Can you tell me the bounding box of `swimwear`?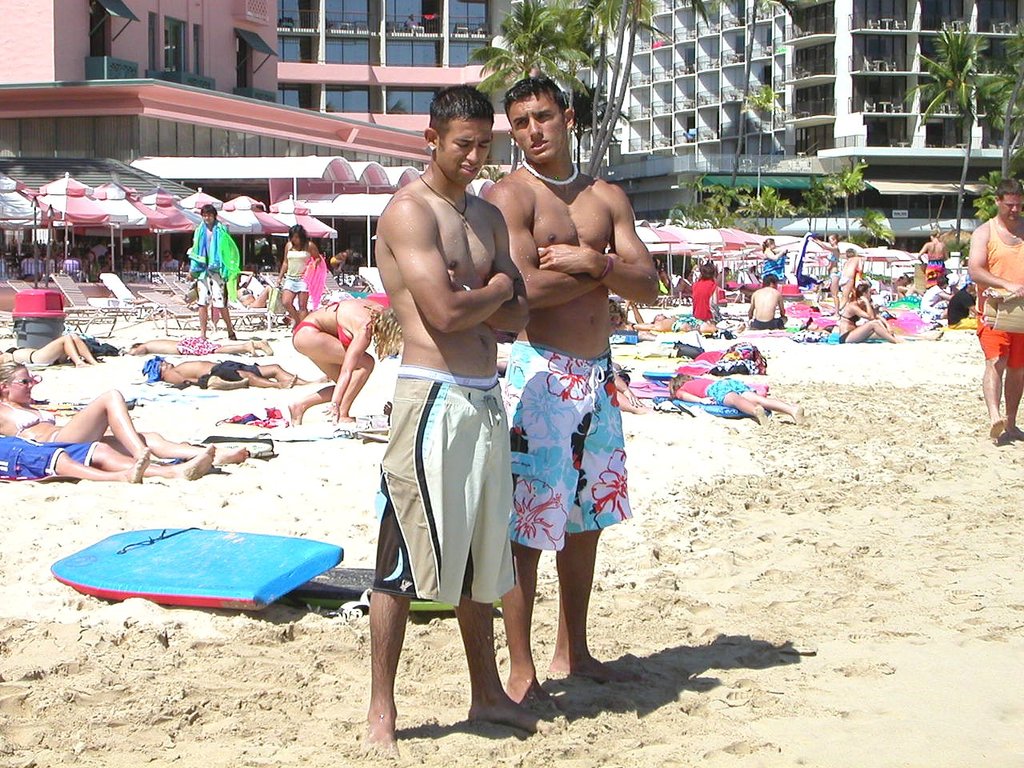
{"left": 6, "top": 344, "right": 22, "bottom": 362}.
